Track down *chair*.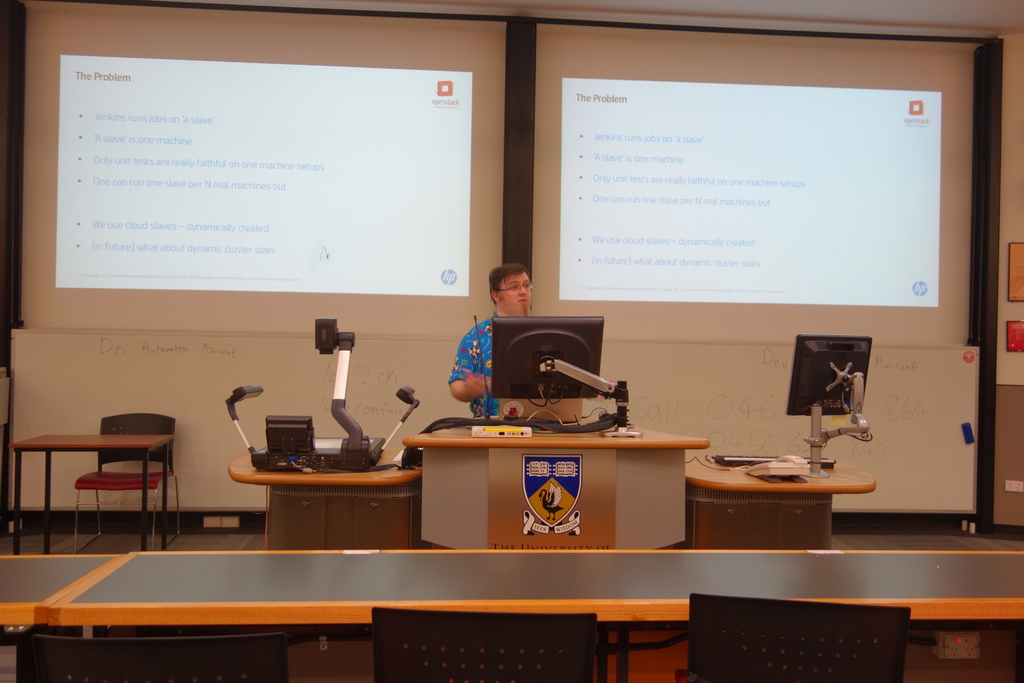
Tracked to region(72, 412, 180, 556).
